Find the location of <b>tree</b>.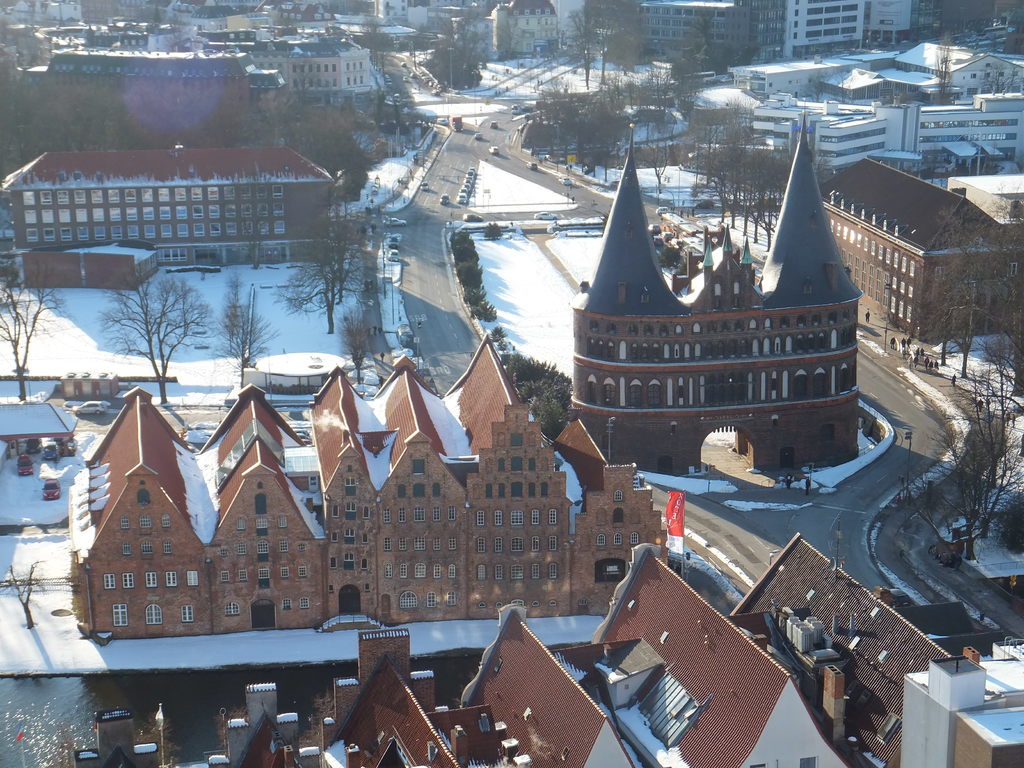
Location: 0 262 56 413.
